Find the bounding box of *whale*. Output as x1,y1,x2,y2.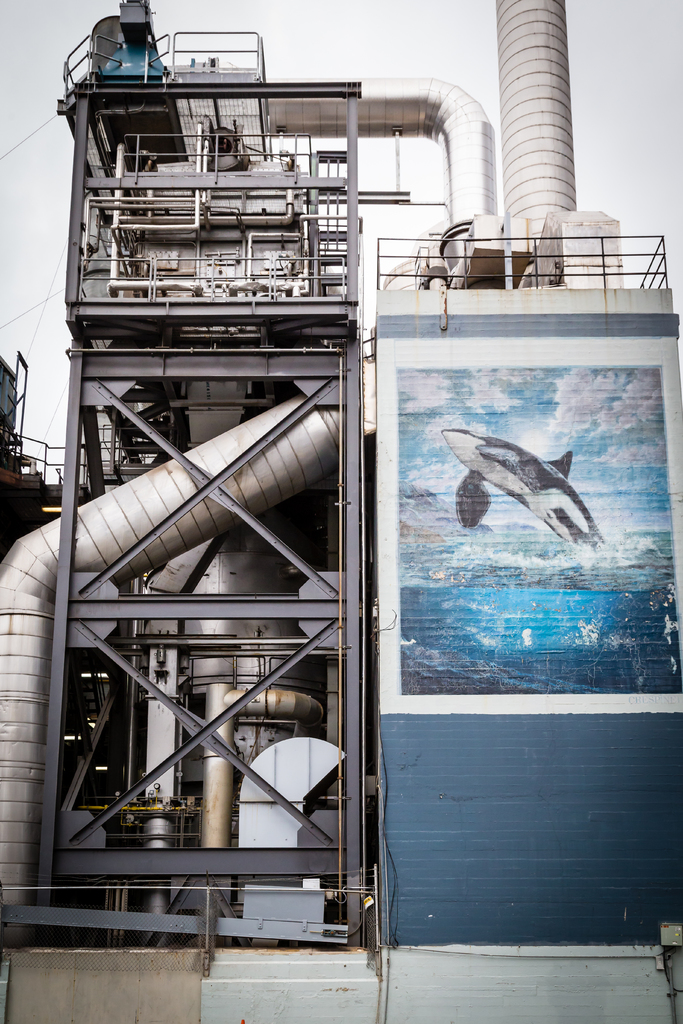
439,433,611,560.
